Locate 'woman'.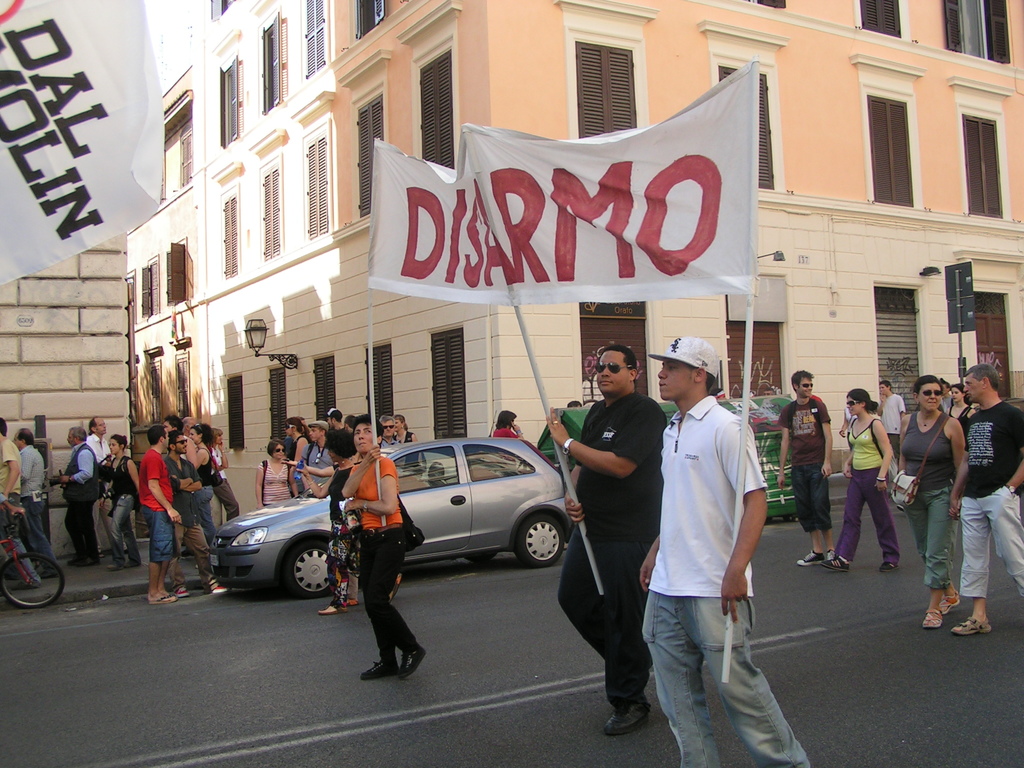
Bounding box: box=[824, 388, 895, 573].
